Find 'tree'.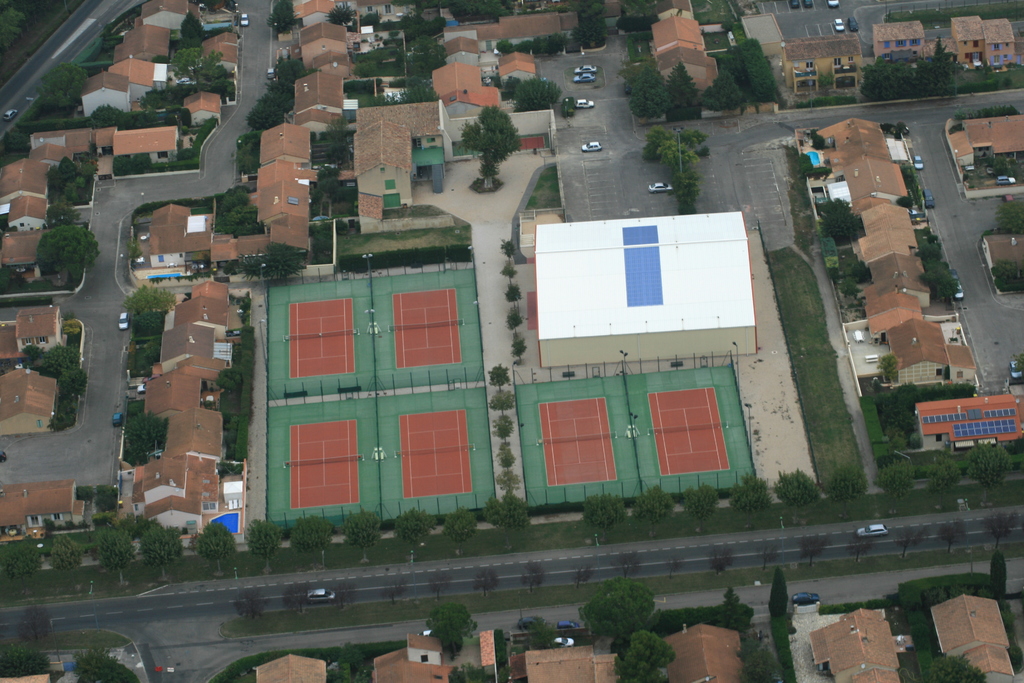
select_region(441, 506, 478, 549).
